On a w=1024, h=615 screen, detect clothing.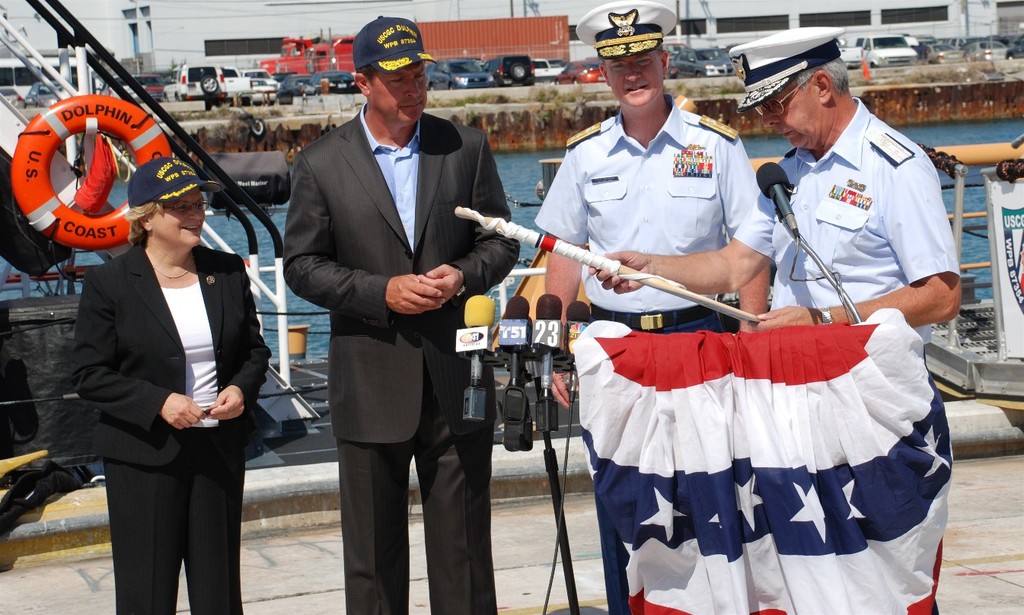
<region>667, 126, 959, 502</region>.
